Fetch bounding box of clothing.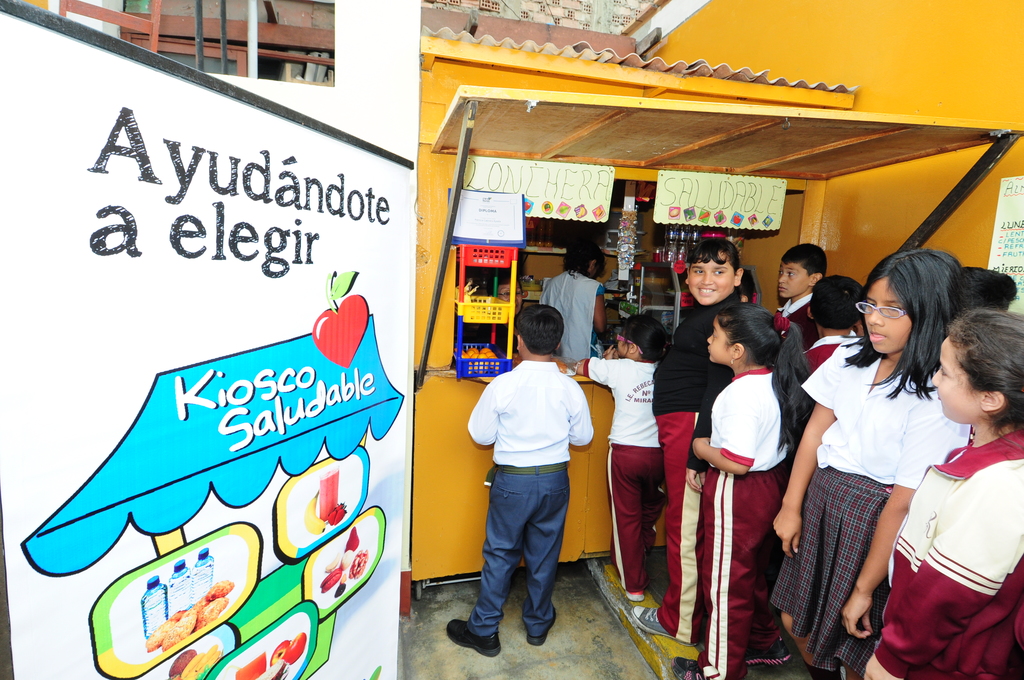
Bbox: 792 332 851 382.
